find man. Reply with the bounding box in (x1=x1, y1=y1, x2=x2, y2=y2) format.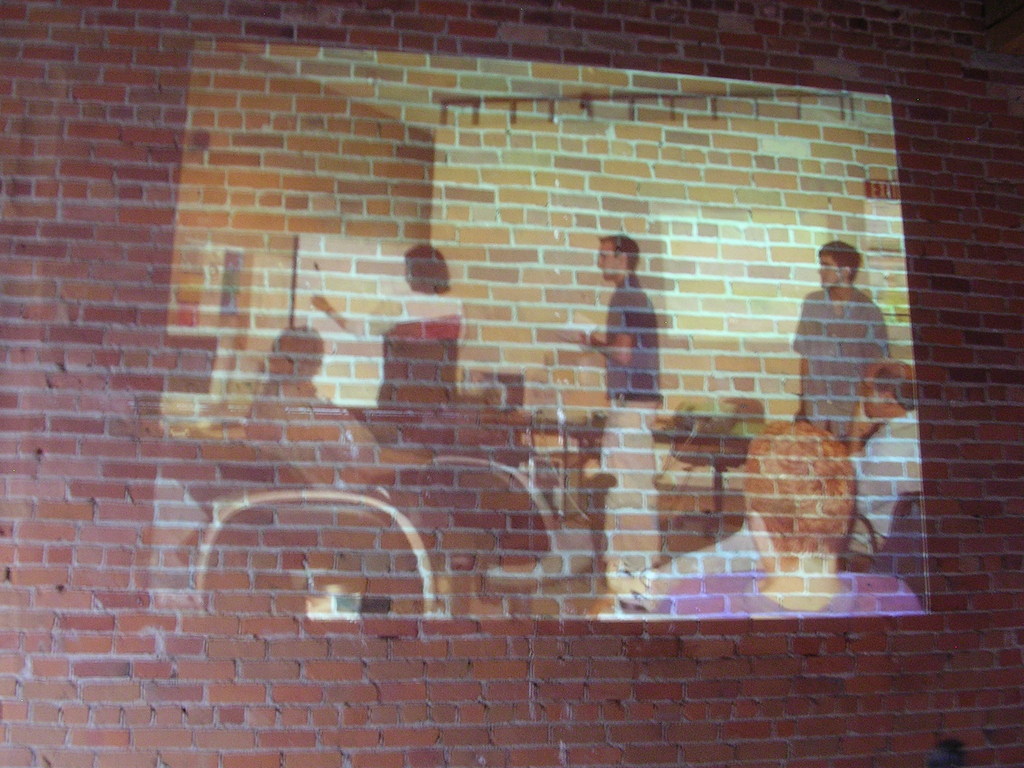
(x1=846, y1=362, x2=903, y2=555).
